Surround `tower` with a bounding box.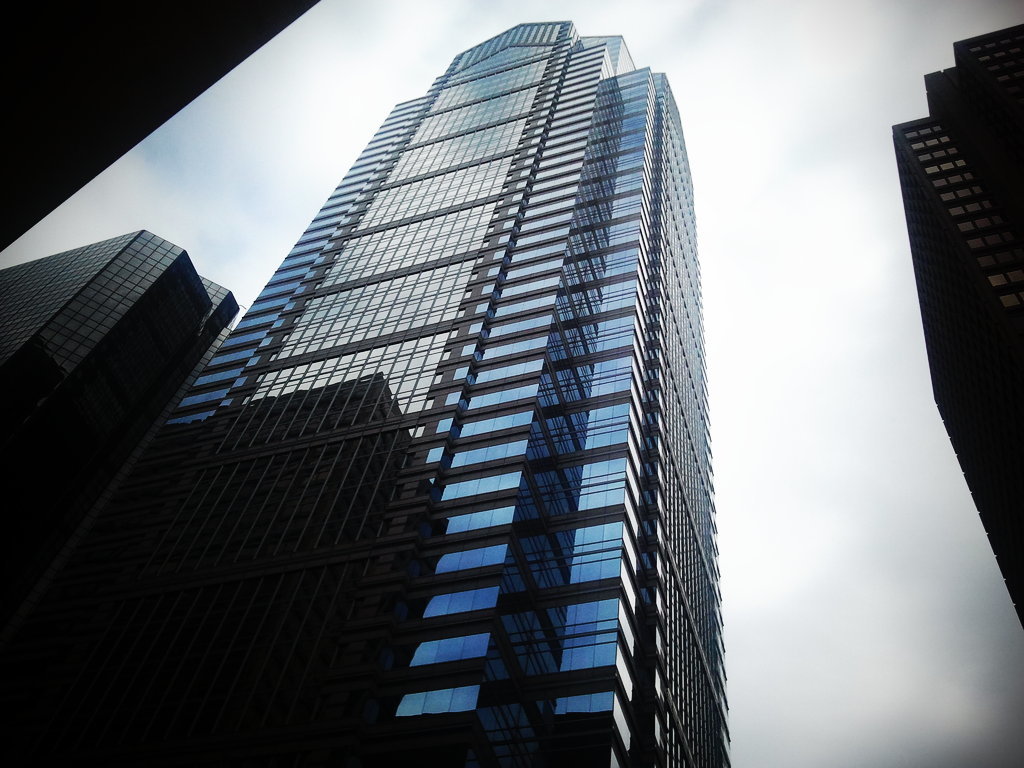
<box>0,0,322,243</box>.
